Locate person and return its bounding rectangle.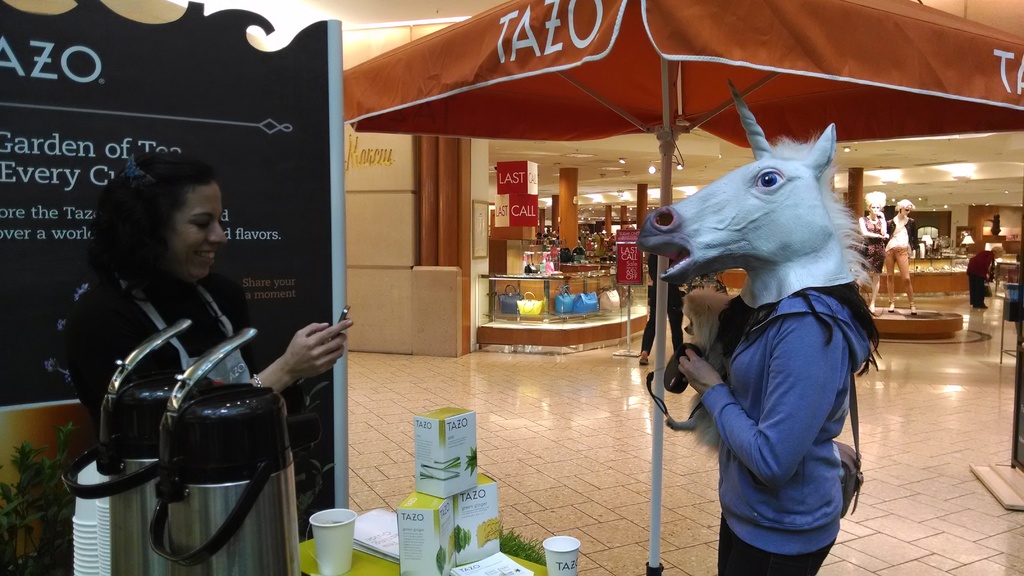
crop(876, 195, 922, 314).
